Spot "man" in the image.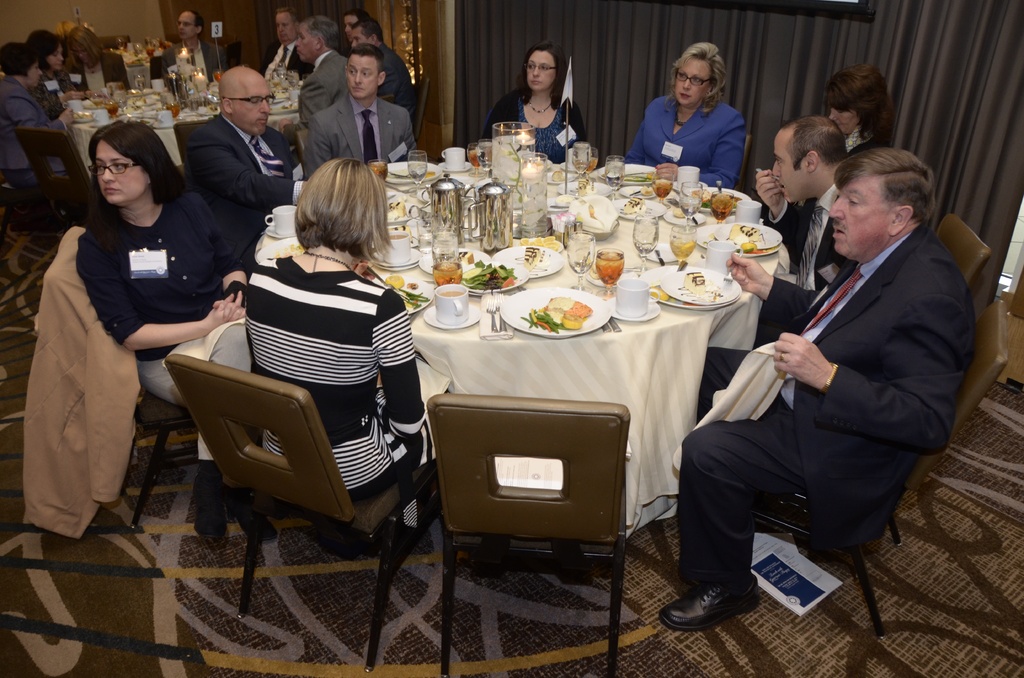
"man" found at (296, 15, 353, 112).
